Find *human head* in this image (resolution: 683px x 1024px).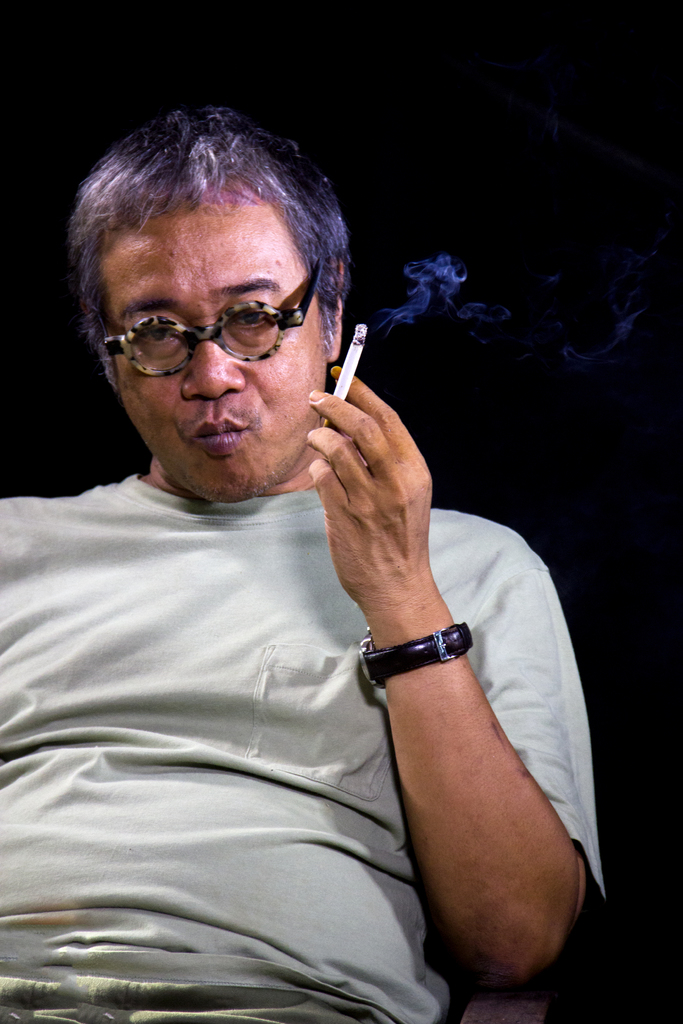
bbox(68, 115, 364, 460).
